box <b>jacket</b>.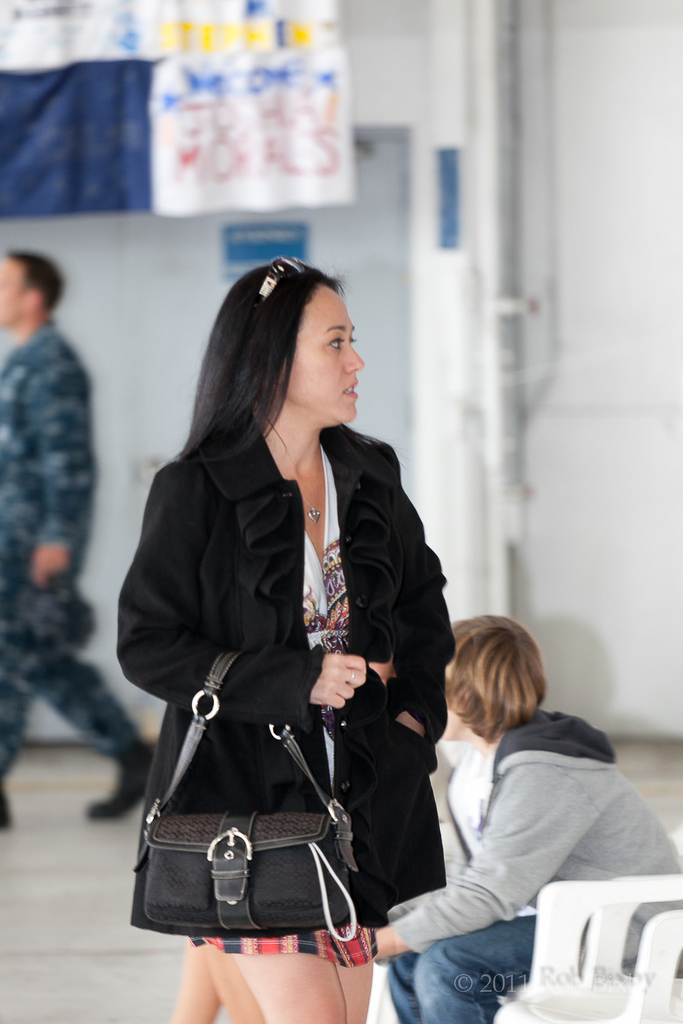
Rect(115, 315, 455, 913).
